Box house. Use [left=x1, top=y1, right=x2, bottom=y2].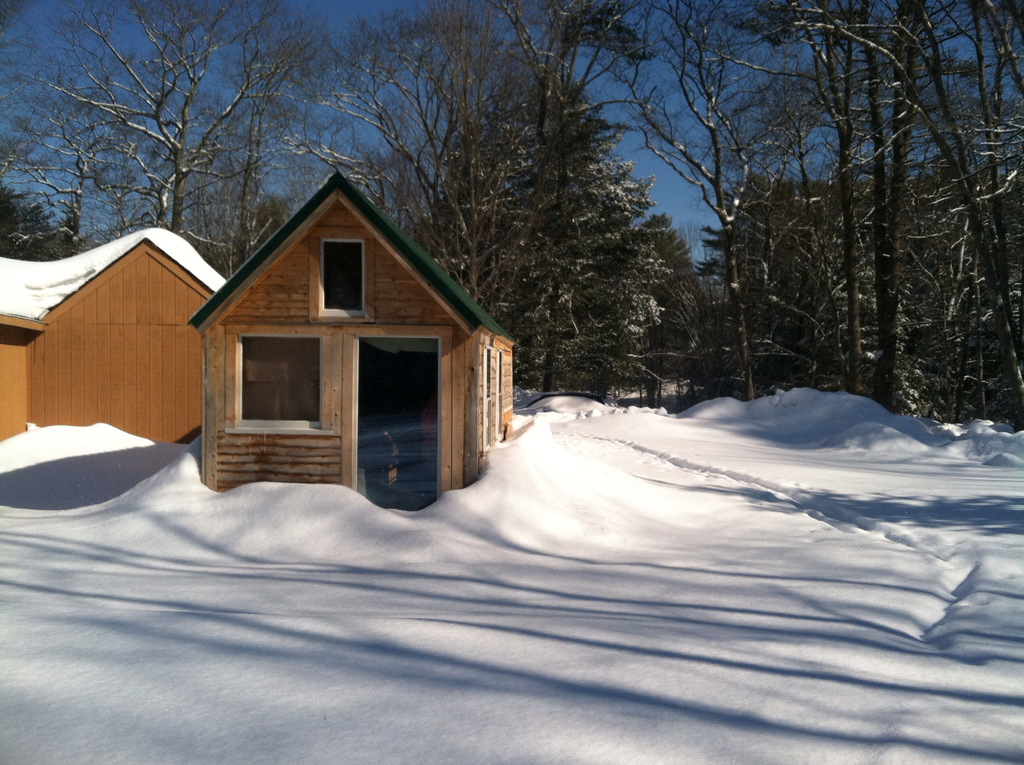
[left=0, top=224, right=227, bottom=444].
